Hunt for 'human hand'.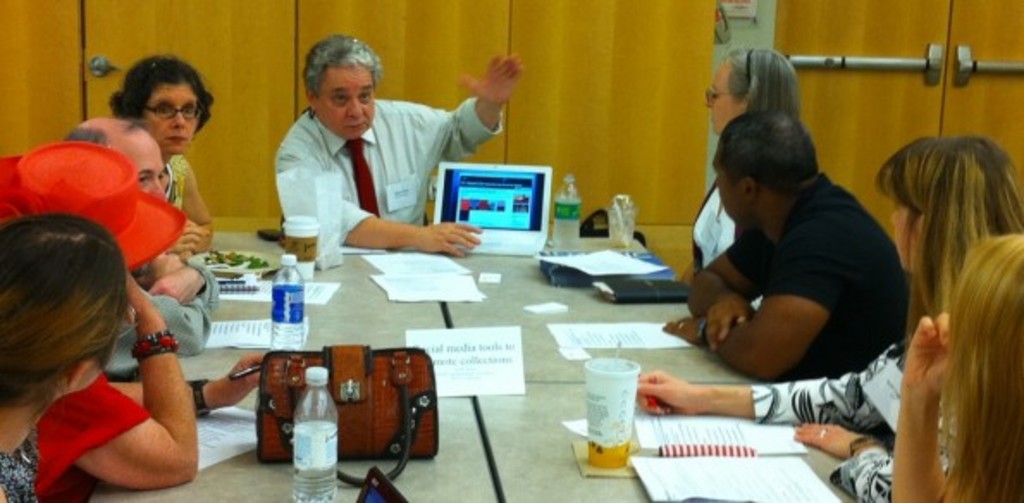
Hunted down at (left=384, top=207, right=485, bottom=265).
